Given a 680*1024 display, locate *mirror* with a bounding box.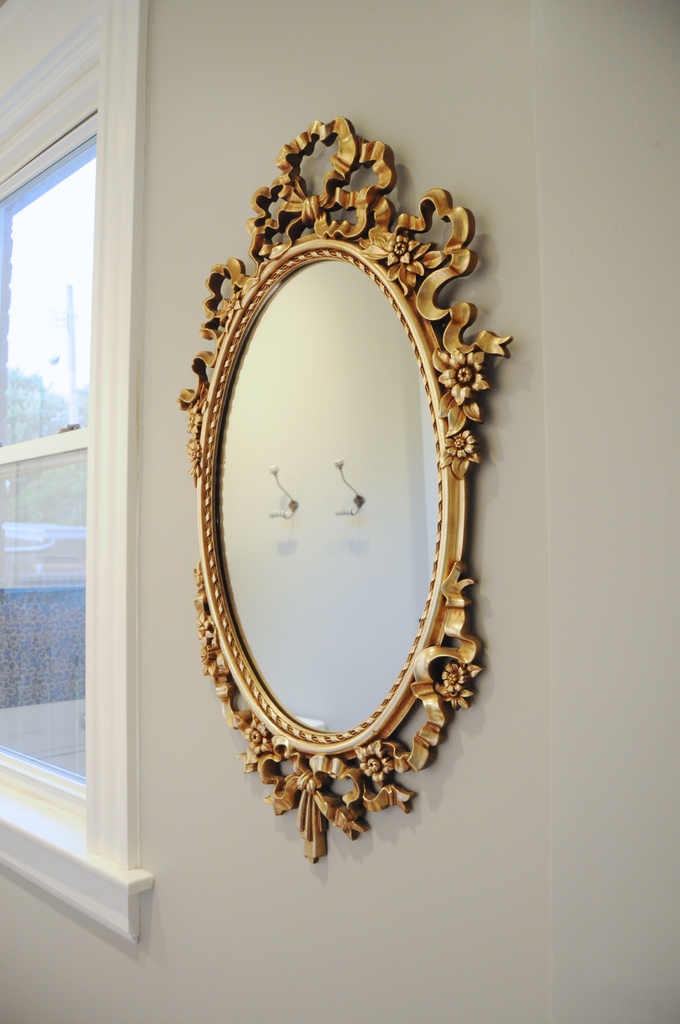
Located: 212 259 436 734.
